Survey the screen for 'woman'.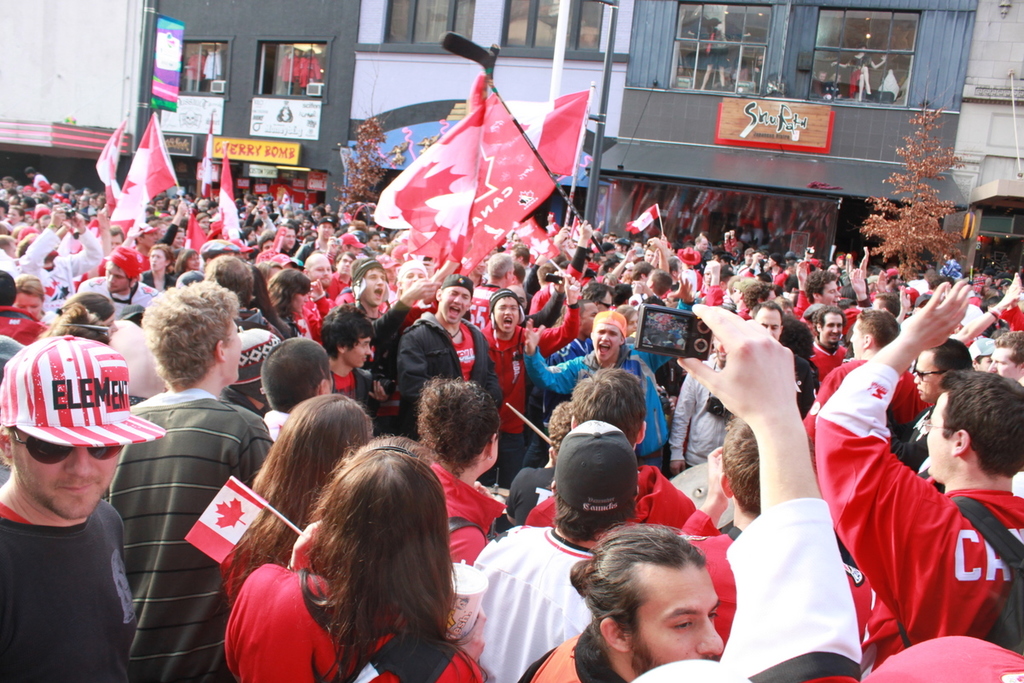
Survey found: bbox=(134, 242, 183, 289).
